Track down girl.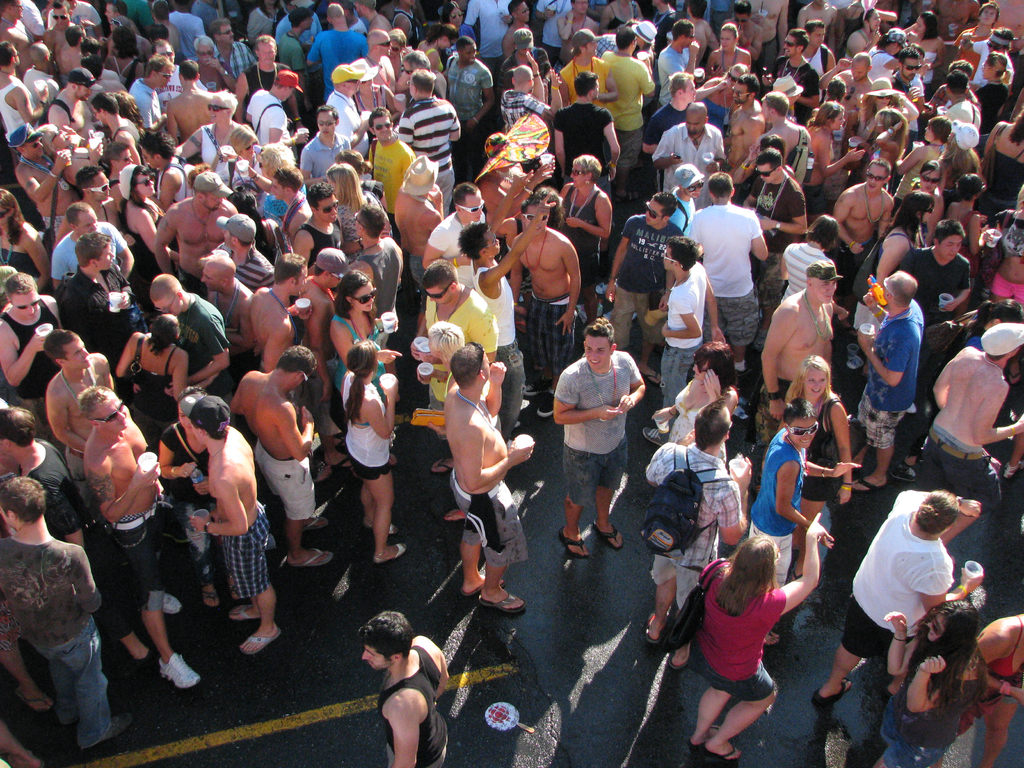
Tracked to box(776, 353, 851, 584).
